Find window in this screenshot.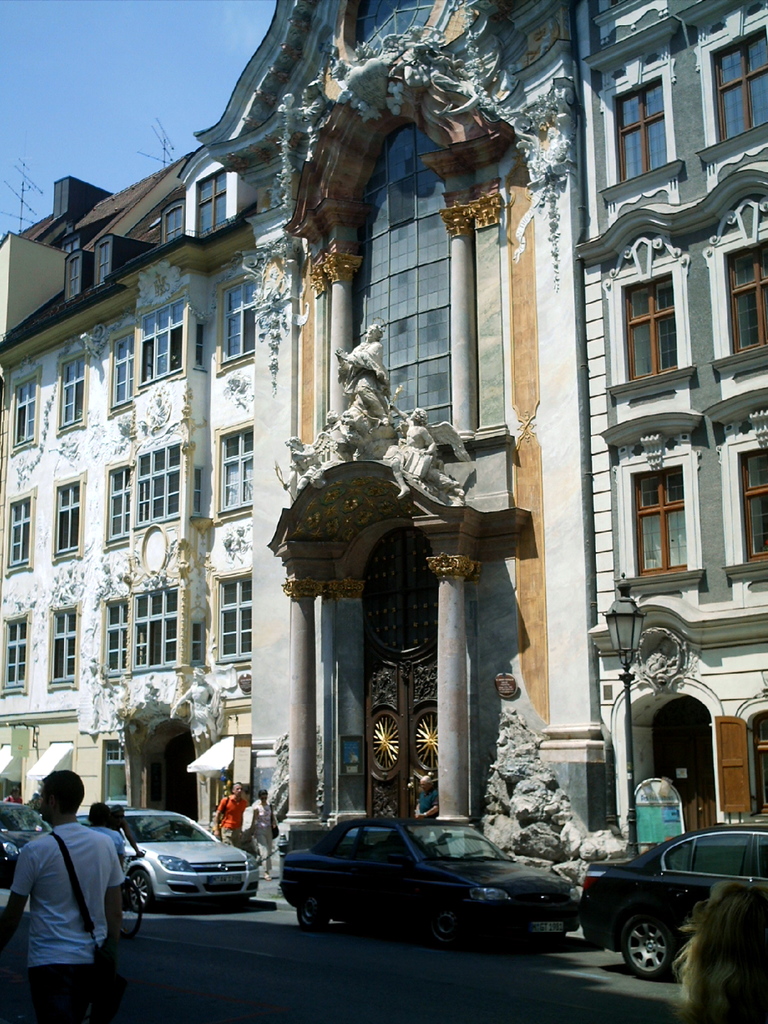
The bounding box for window is locate(620, 430, 725, 596).
